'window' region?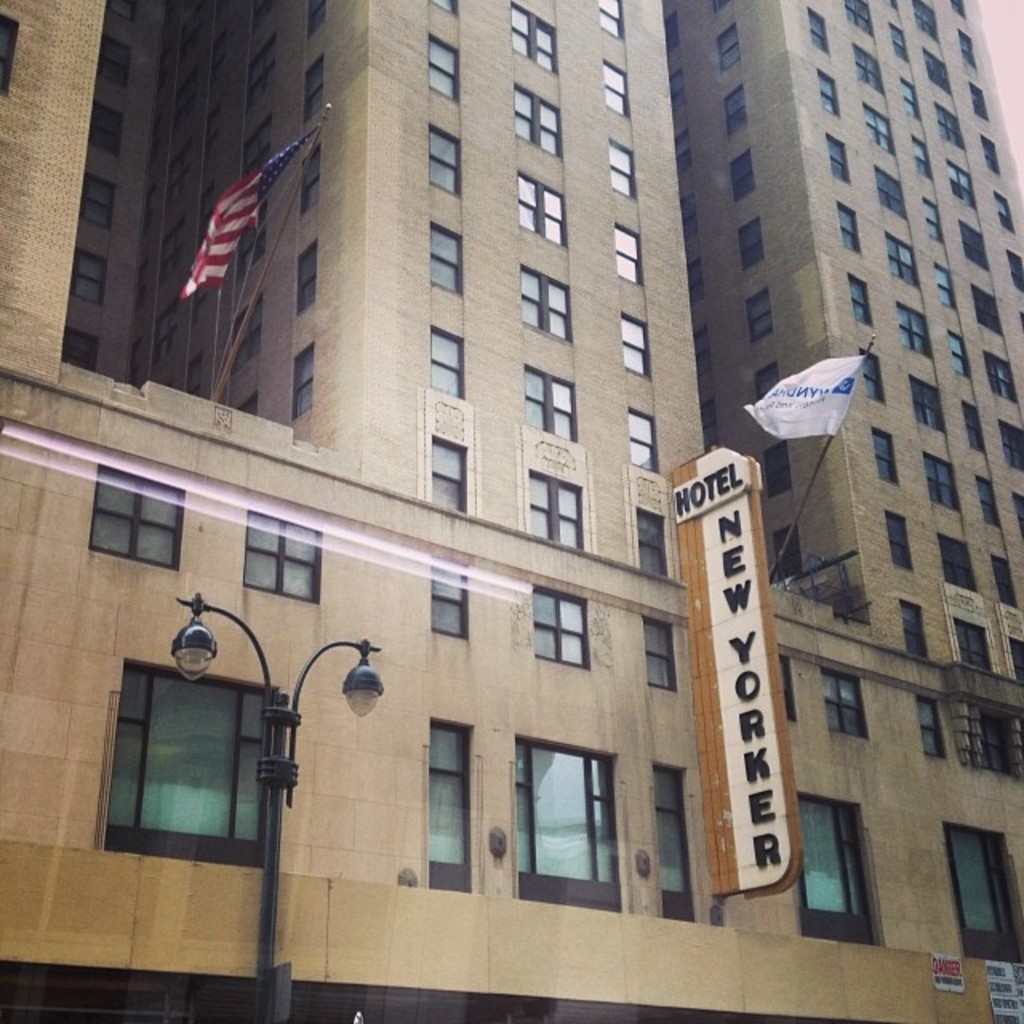
[left=691, top=331, right=715, bottom=376]
